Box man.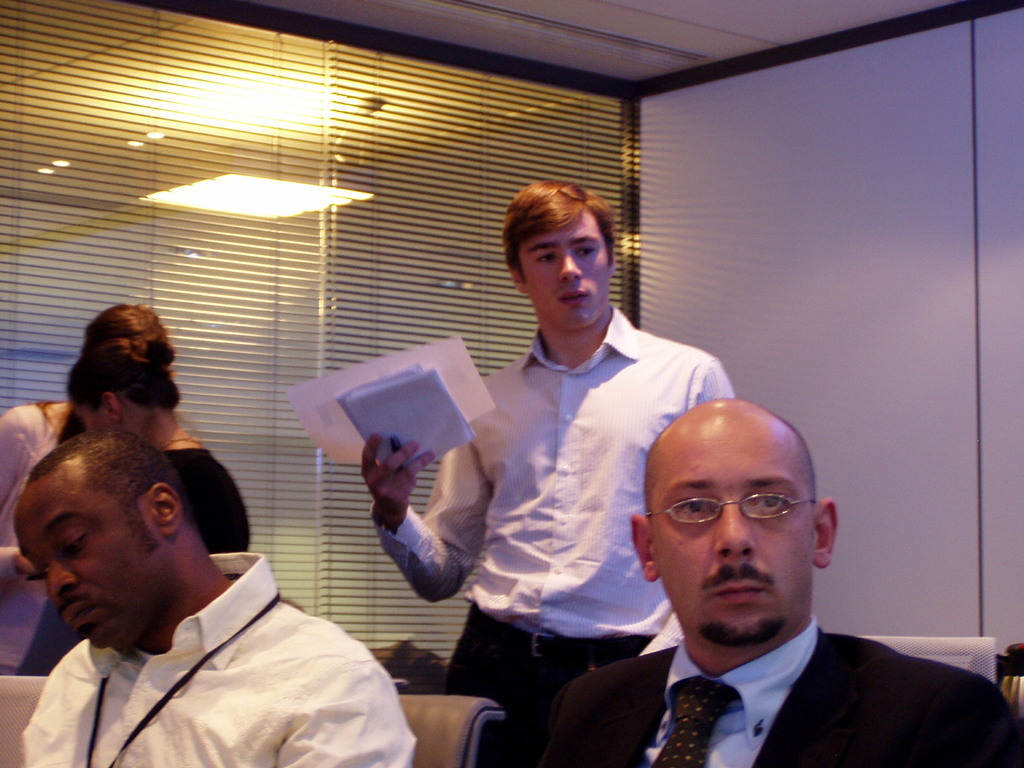
358/180/736/767.
